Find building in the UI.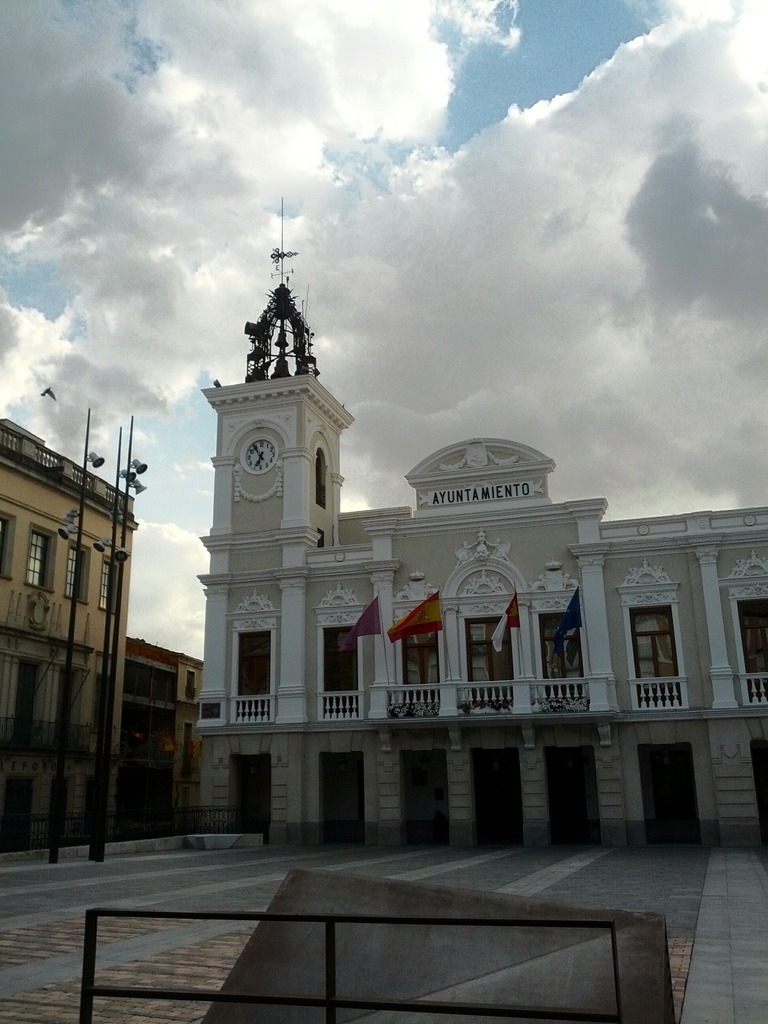
UI element at [200, 197, 767, 844].
